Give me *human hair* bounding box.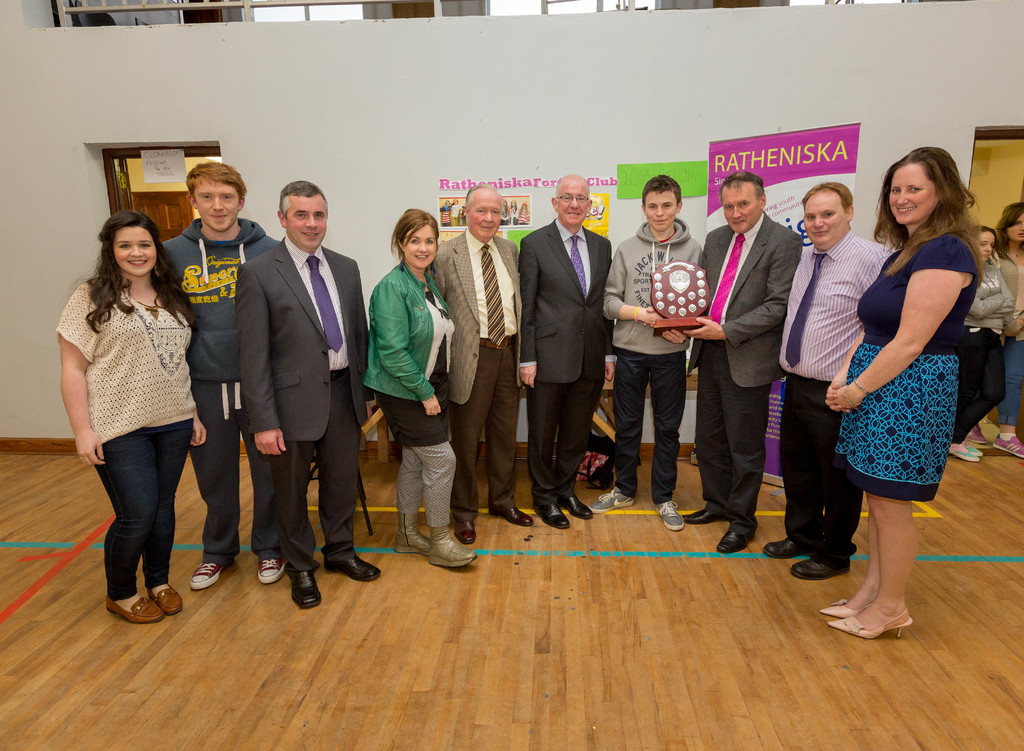
(left=391, top=204, right=438, bottom=259).
